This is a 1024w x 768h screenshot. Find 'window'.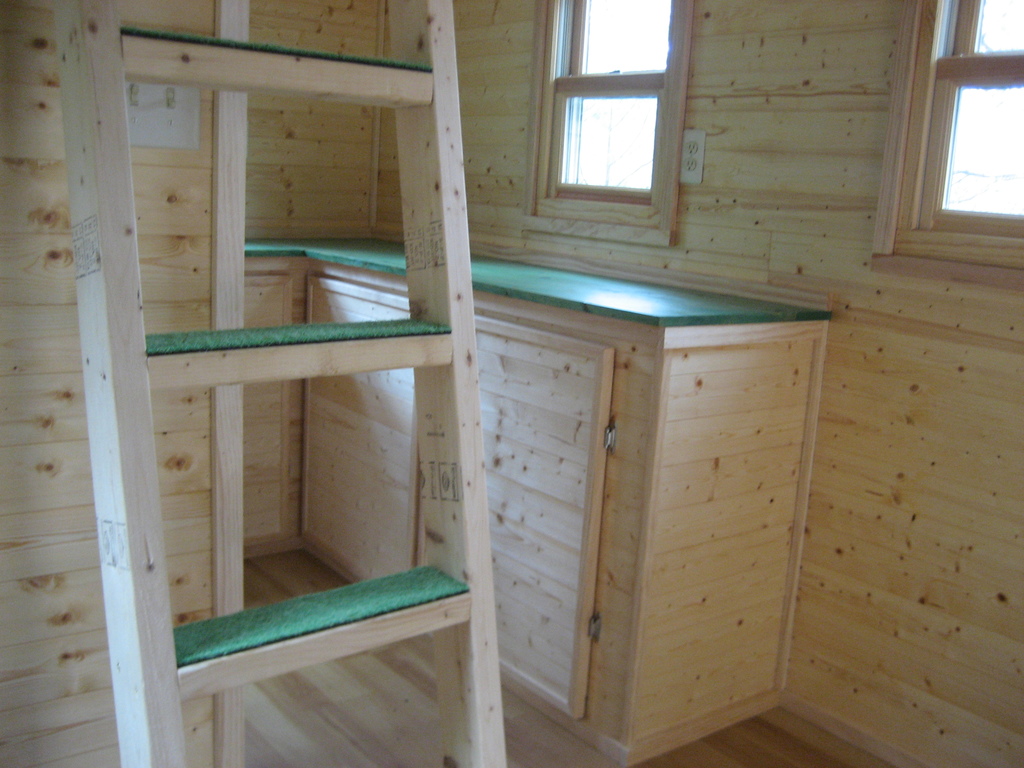
Bounding box: (514, 0, 702, 252).
